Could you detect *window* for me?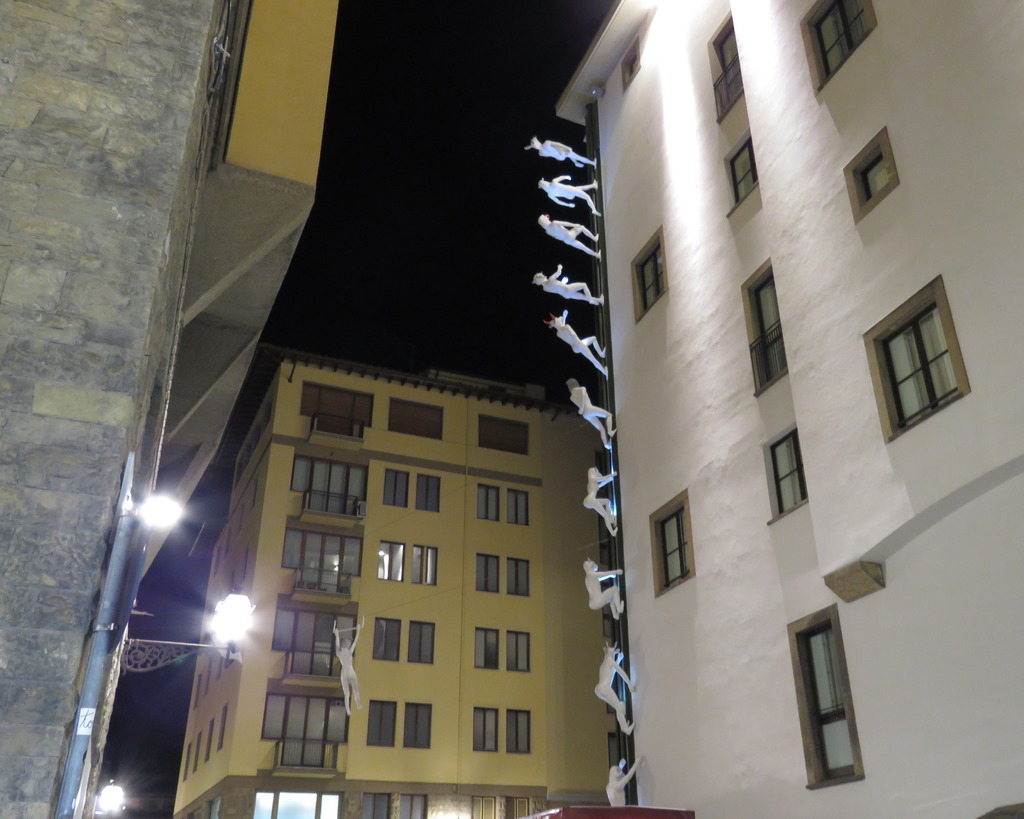
Detection result: bbox=[280, 527, 364, 572].
